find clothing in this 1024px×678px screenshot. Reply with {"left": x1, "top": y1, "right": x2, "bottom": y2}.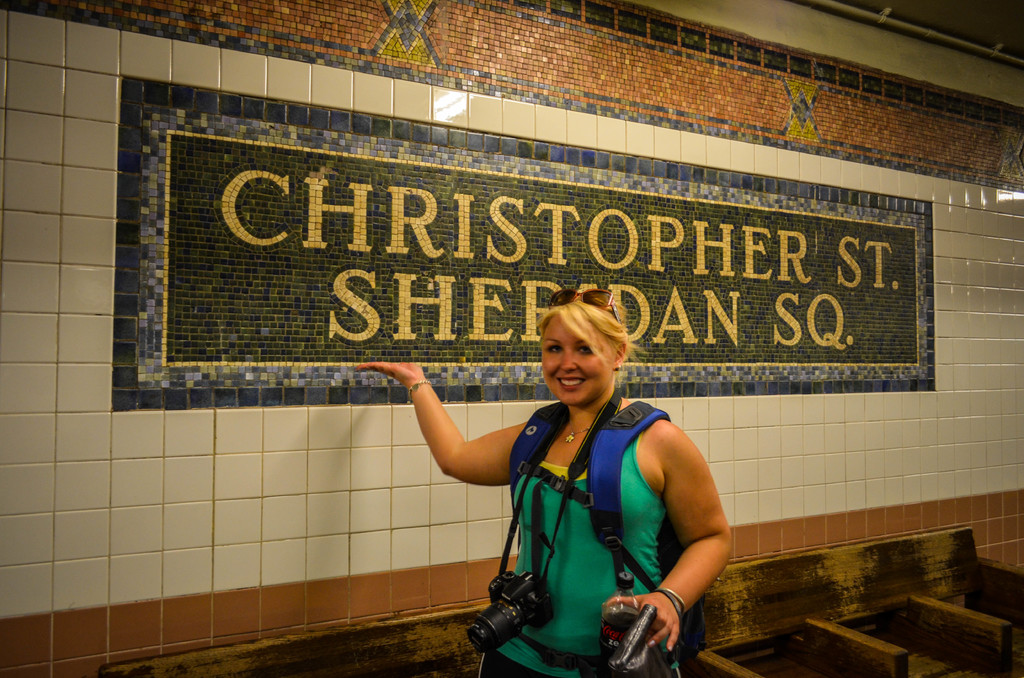
{"left": 439, "top": 374, "right": 709, "bottom": 647}.
